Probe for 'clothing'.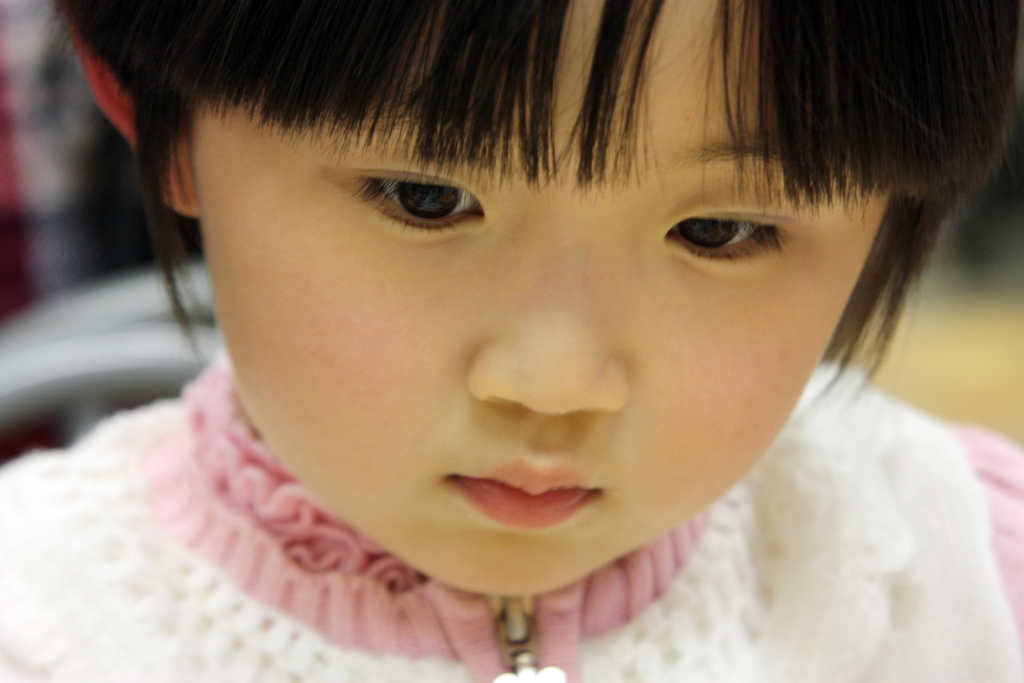
Probe result: (left=0, top=347, right=1023, bottom=682).
